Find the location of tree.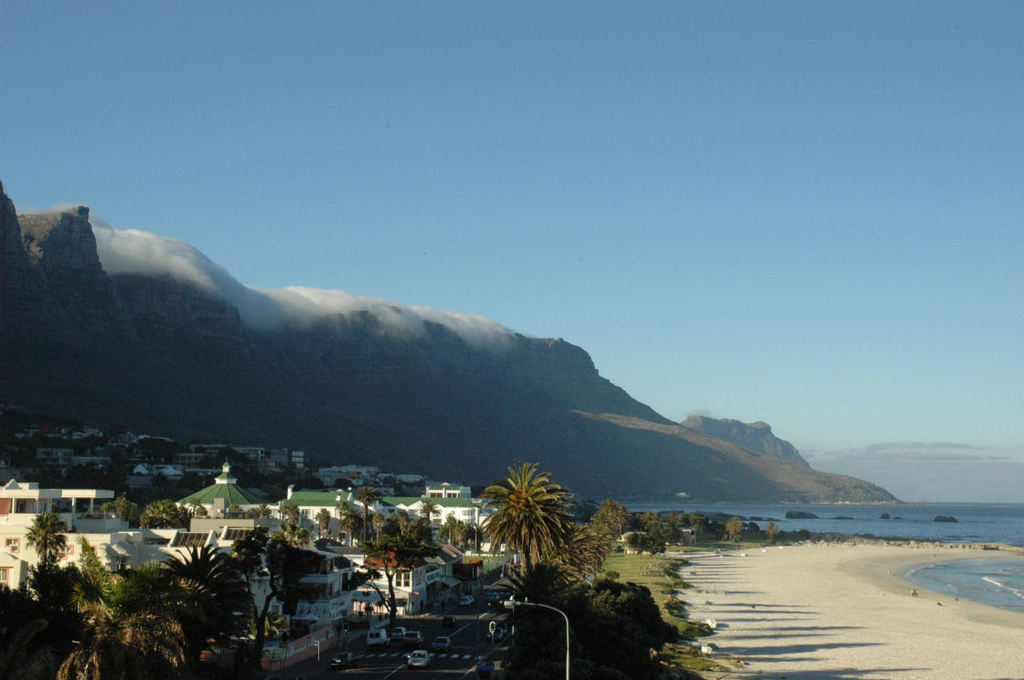
Location: x1=342, y1=517, x2=443, y2=635.
